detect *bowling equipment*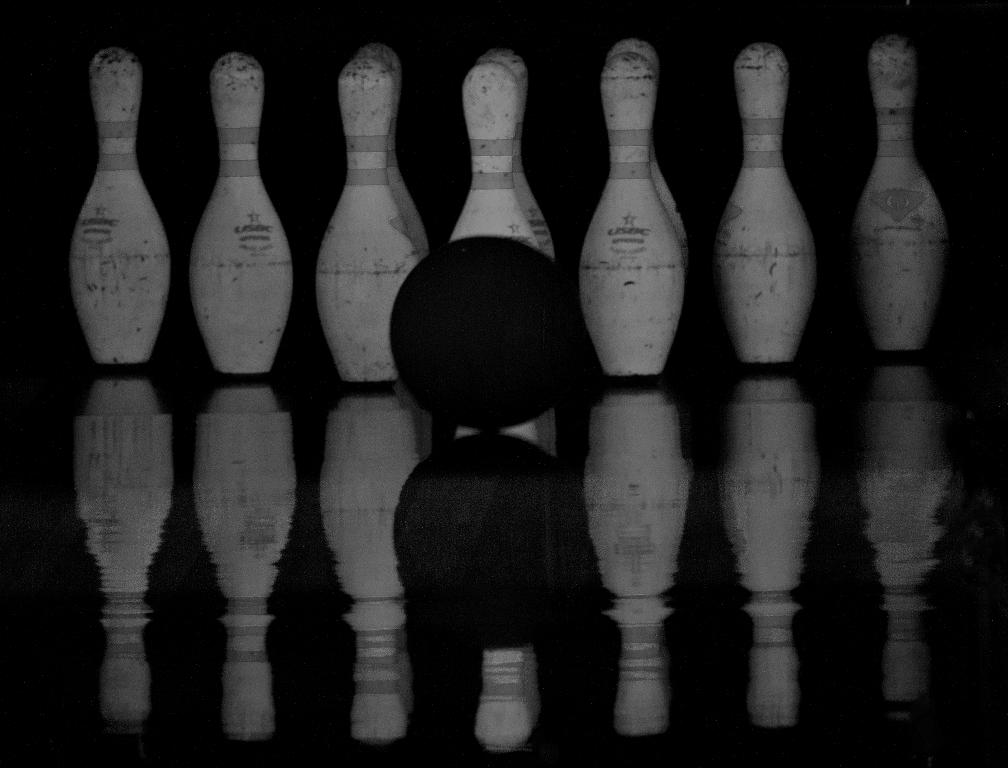
<region>379, 239, 593, 433</region>
